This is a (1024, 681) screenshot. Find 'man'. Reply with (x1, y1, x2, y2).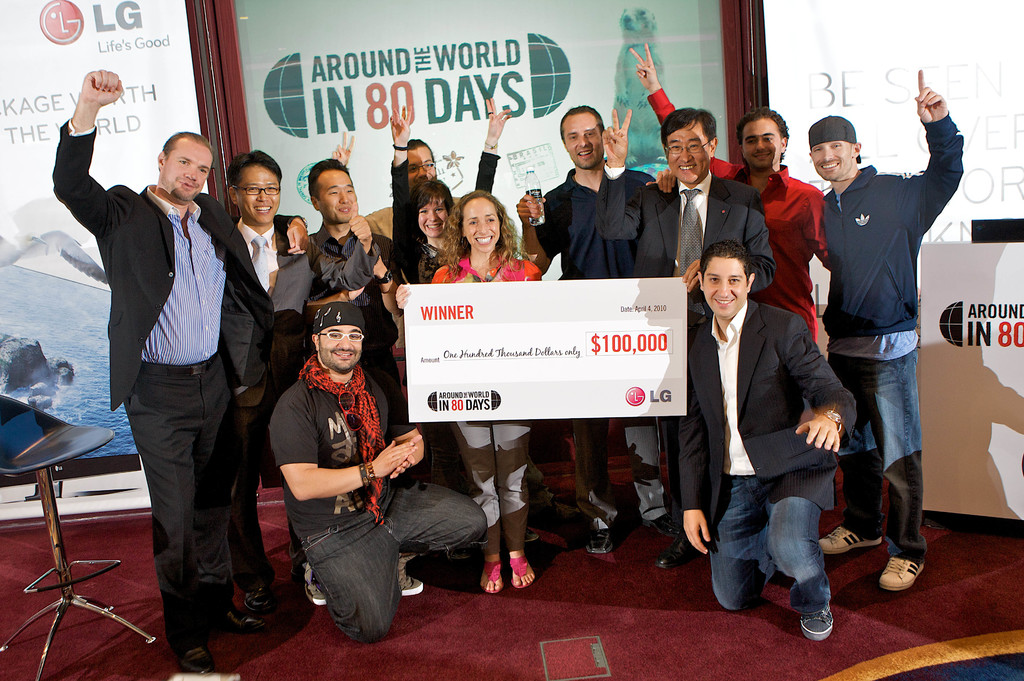
(671, 240, 855, 637).
